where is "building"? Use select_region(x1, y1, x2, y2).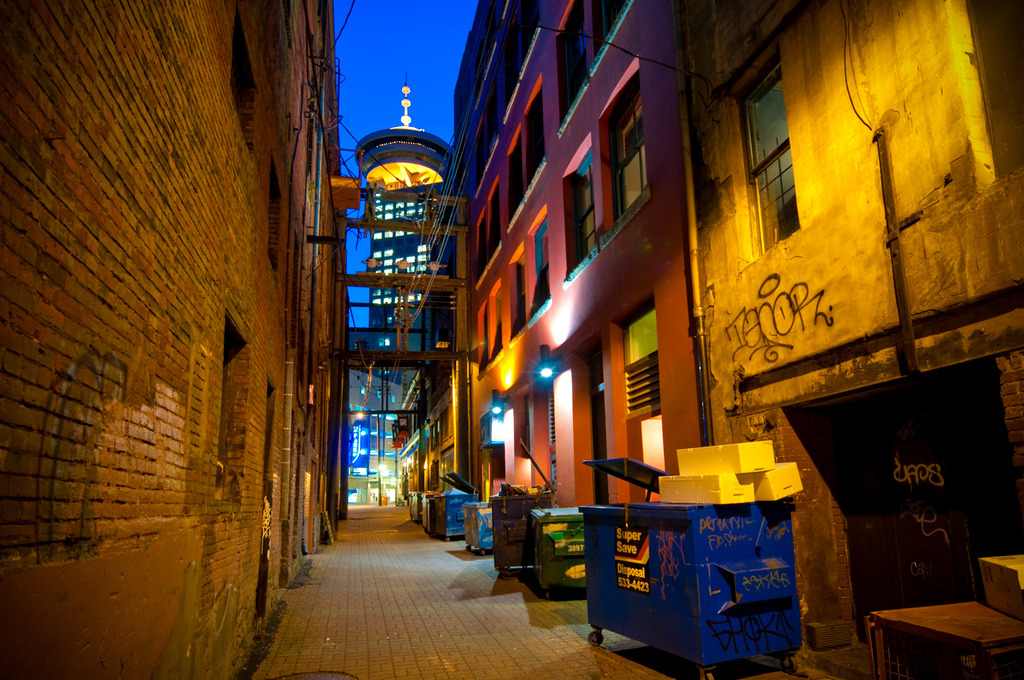
select_region(669, 0, 1023, 652).
